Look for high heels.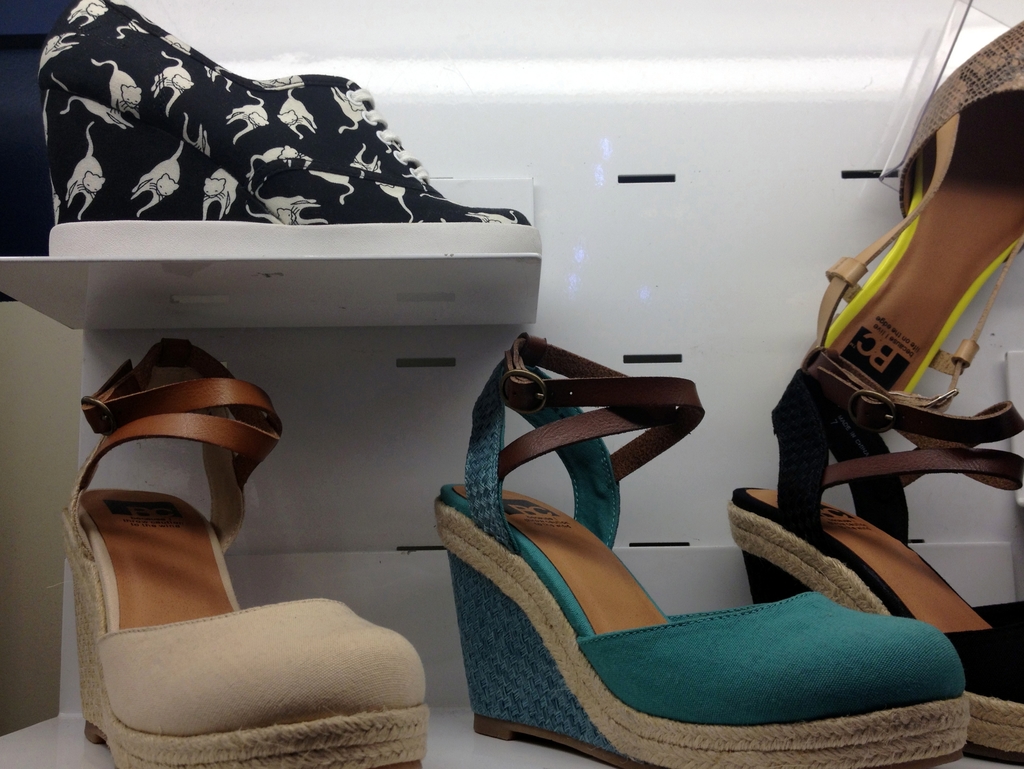
Found: x1=61 y1=338 x2=425 y2=768.
